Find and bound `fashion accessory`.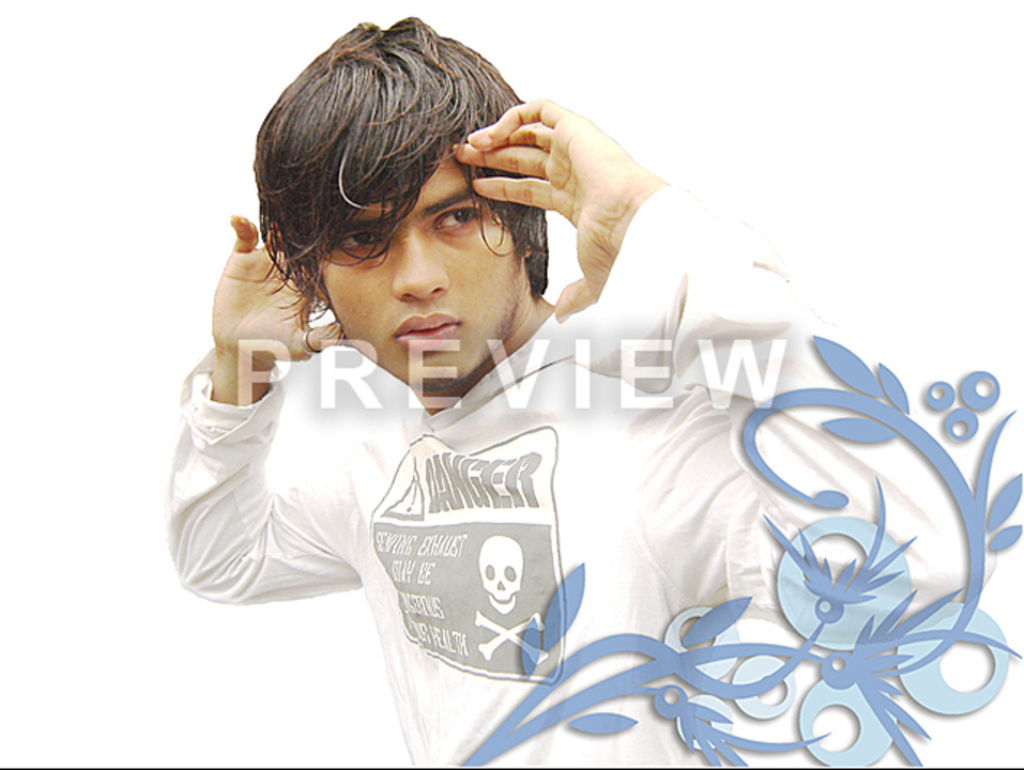
Bound: <region>298, 324, 325, 358</region>.
